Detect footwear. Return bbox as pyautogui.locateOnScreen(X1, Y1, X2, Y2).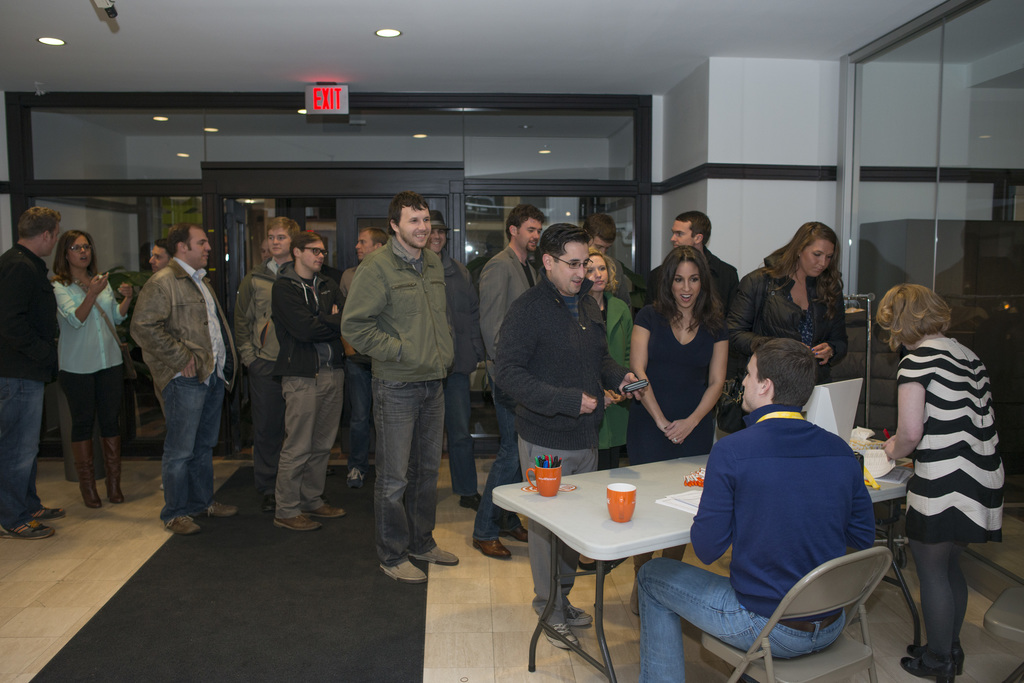
pyautogui.locateOnScreen(346, 463, 365, 490).
